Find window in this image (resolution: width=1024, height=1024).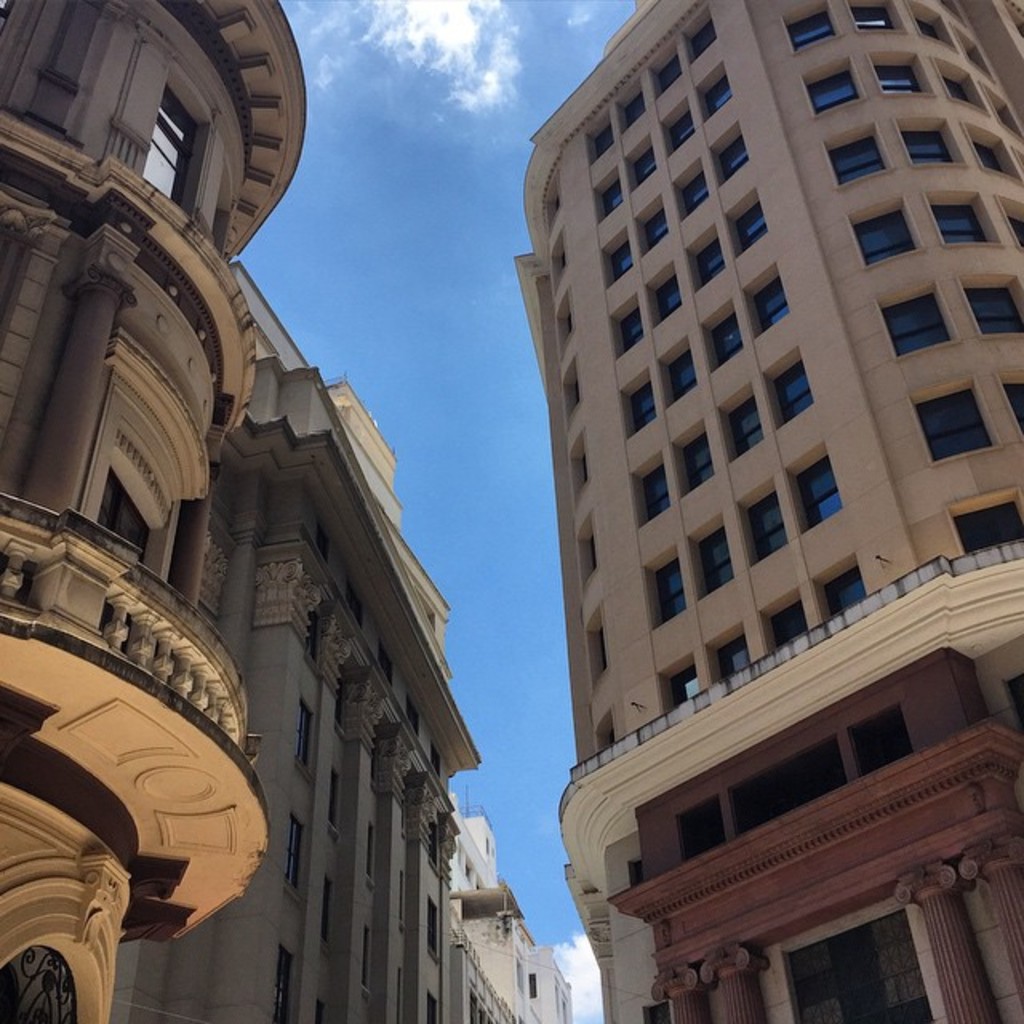
crop(286, 811, 306, 896).
